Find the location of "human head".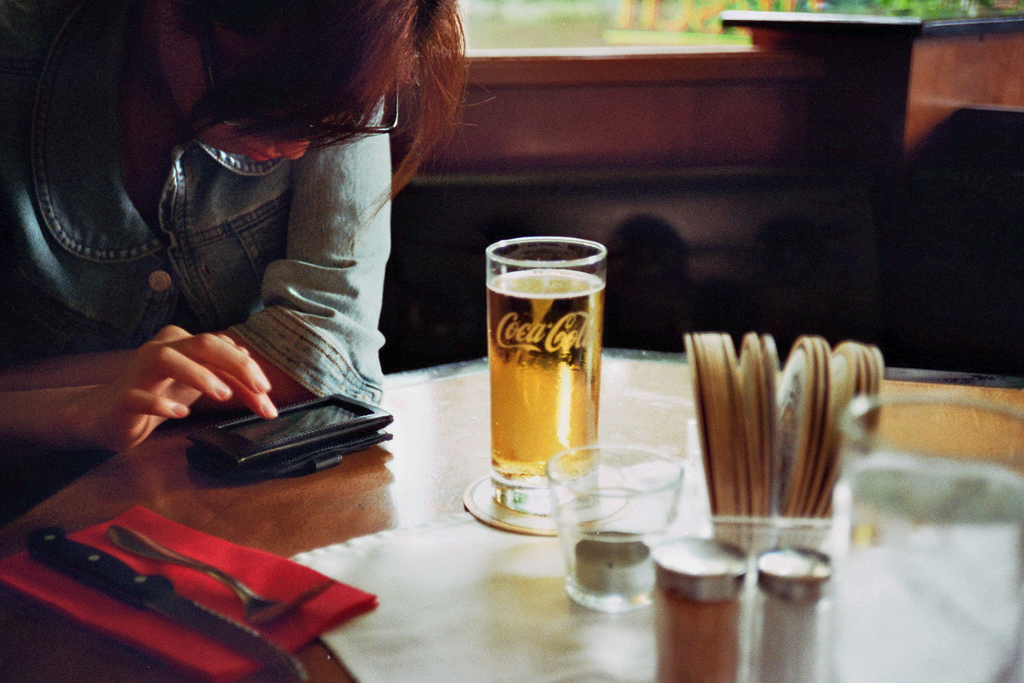
Location: {"x1": 130, "y1": 32, "x2": 487, "y2": 159}.
